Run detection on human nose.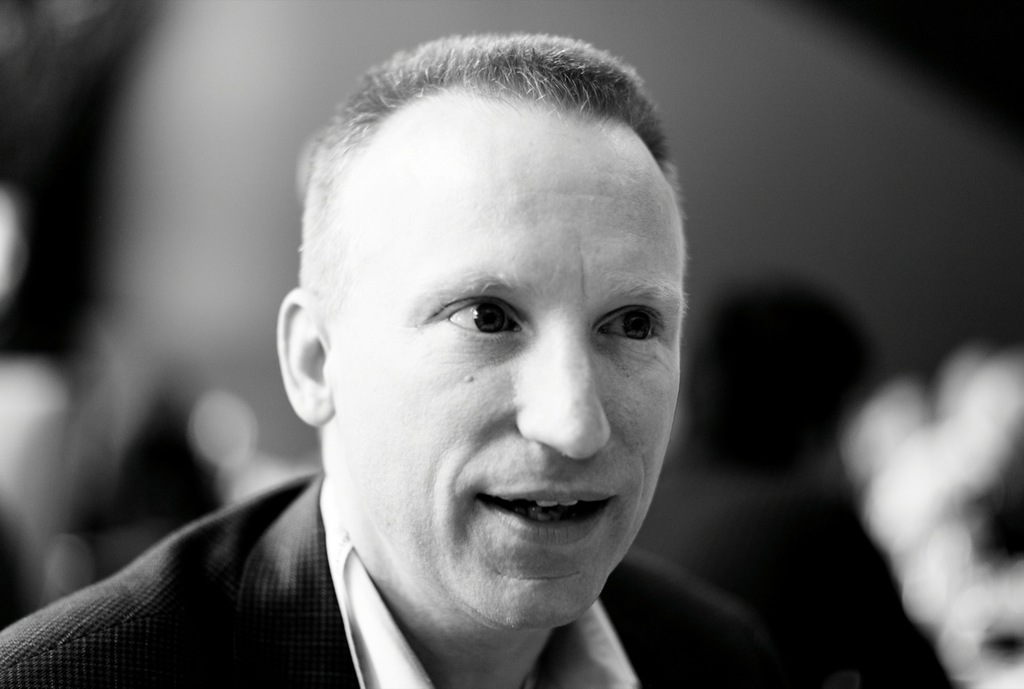
Result: {"x1": 519, "y1": 334, "x2": 609, "y2": 454}.
